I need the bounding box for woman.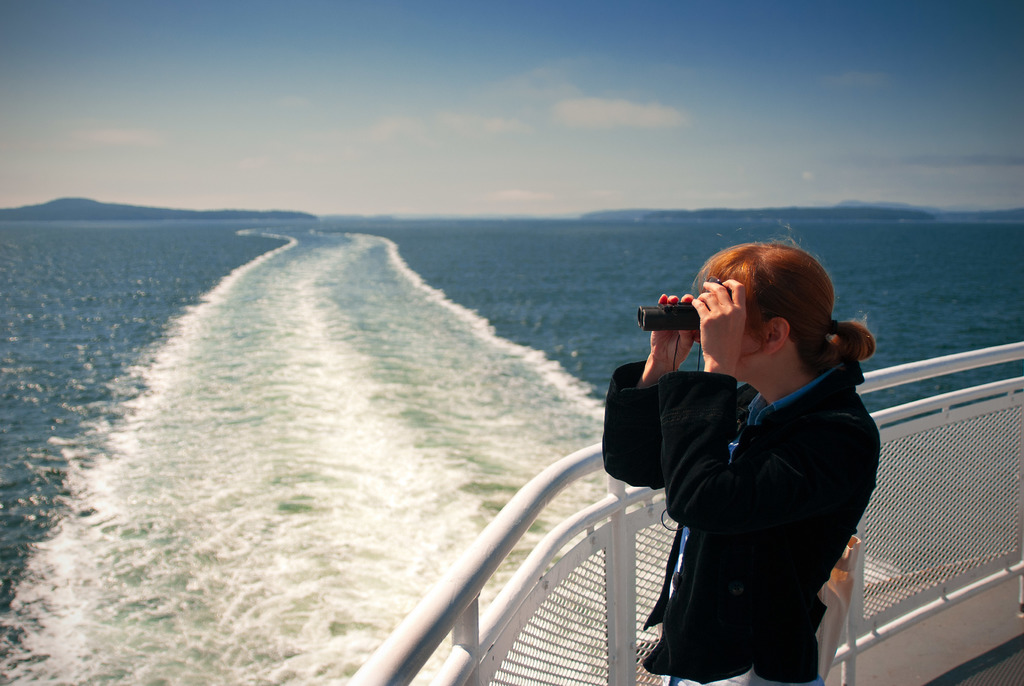
Here it is: crop(618, 245, 888, 685).
